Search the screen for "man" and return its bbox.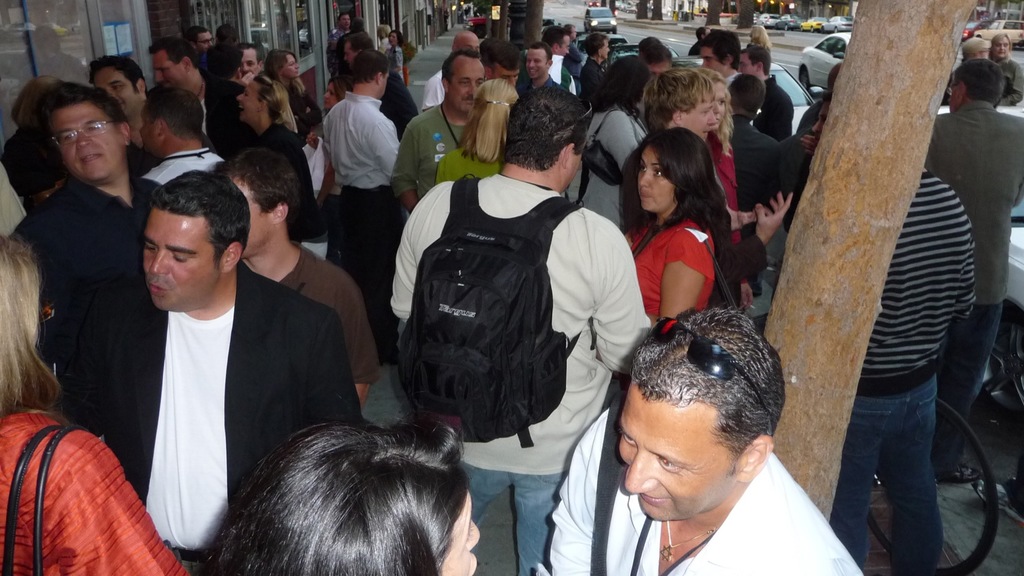
Found: bbox(540, 303, 863, 575).
